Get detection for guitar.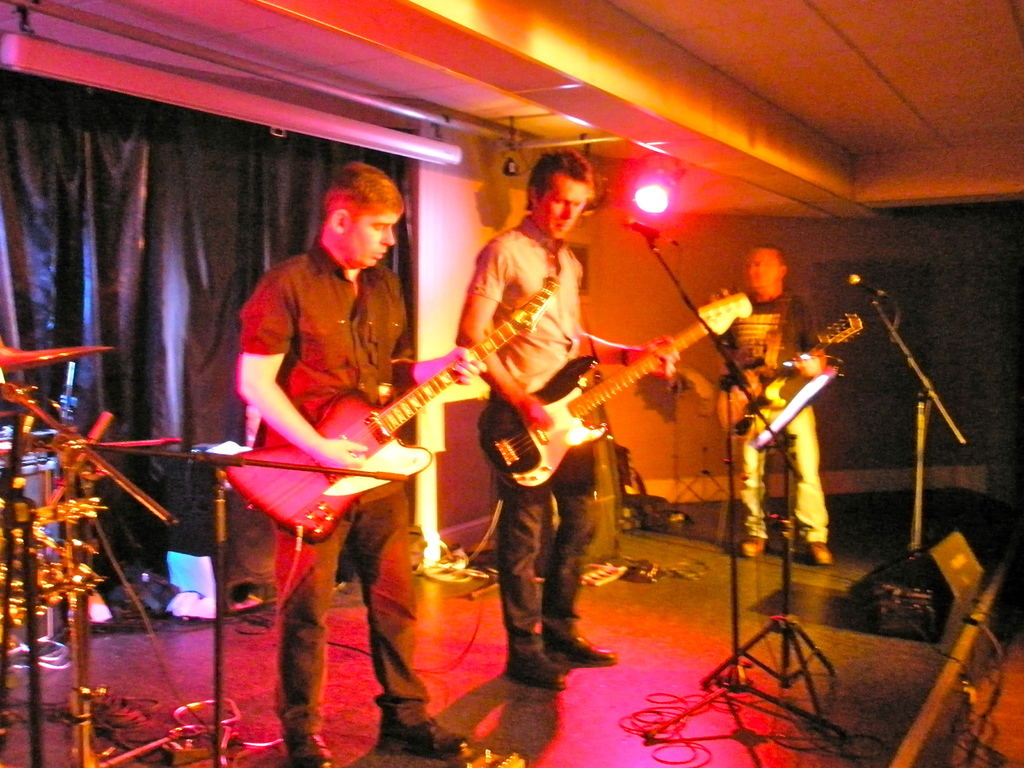
Detection: bbox=(476, 286, 752, 495).
